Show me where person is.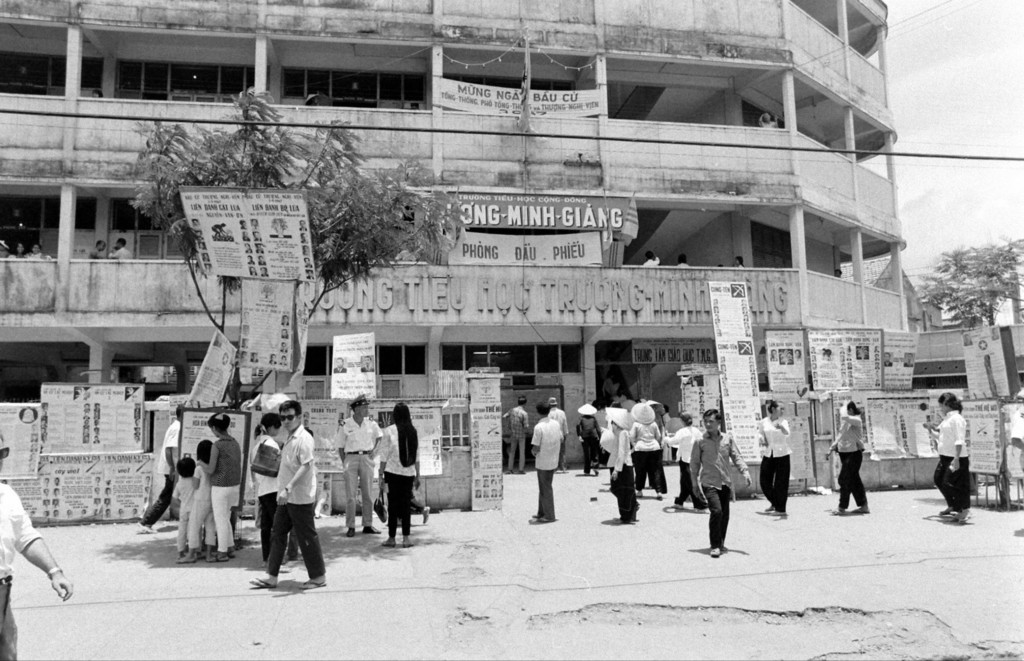
person is at bbox(583, 400, 602, 472).
